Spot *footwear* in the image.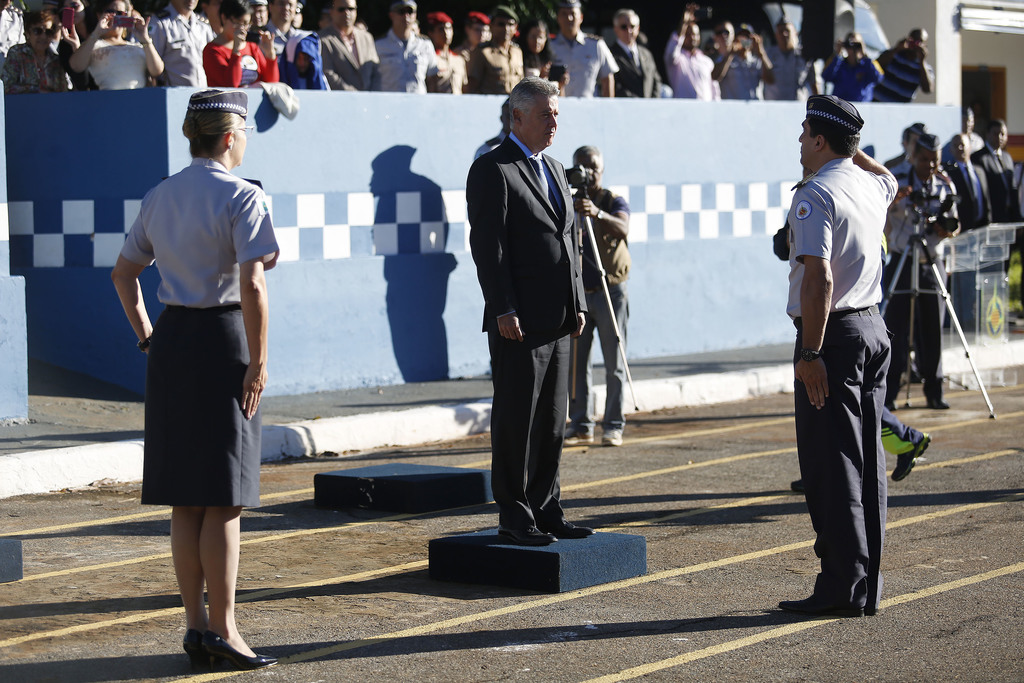
*footwear* found at {"x1": 927, "y1": 396, "x2": 951, "y2": 411}.
